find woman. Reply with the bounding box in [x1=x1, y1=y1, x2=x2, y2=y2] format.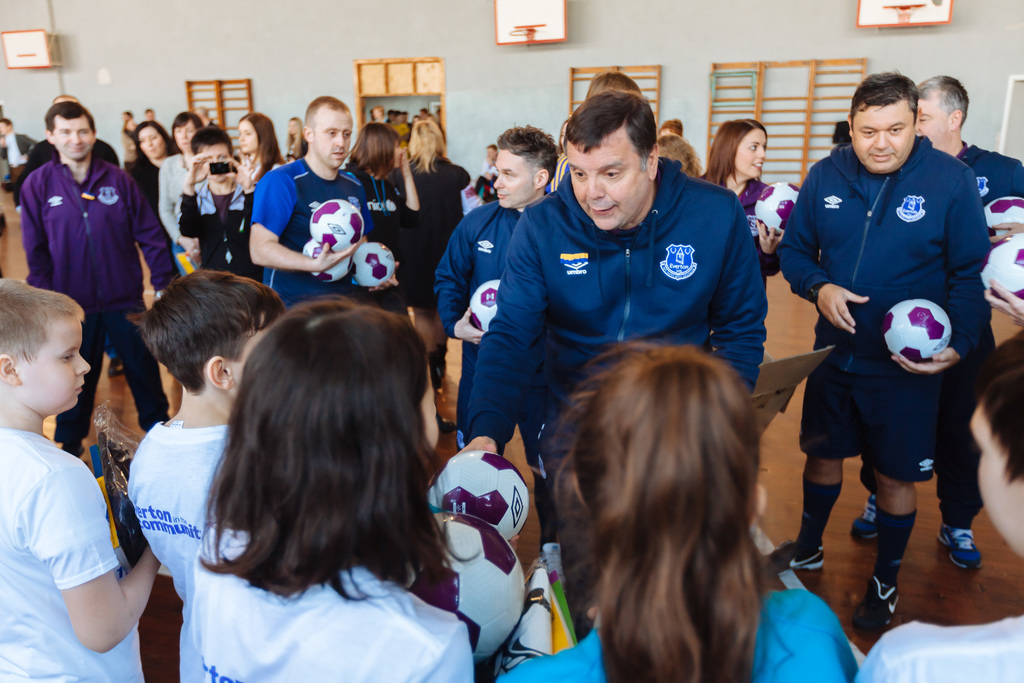
[x1=158, y1=113, x2=201, y2=249].
